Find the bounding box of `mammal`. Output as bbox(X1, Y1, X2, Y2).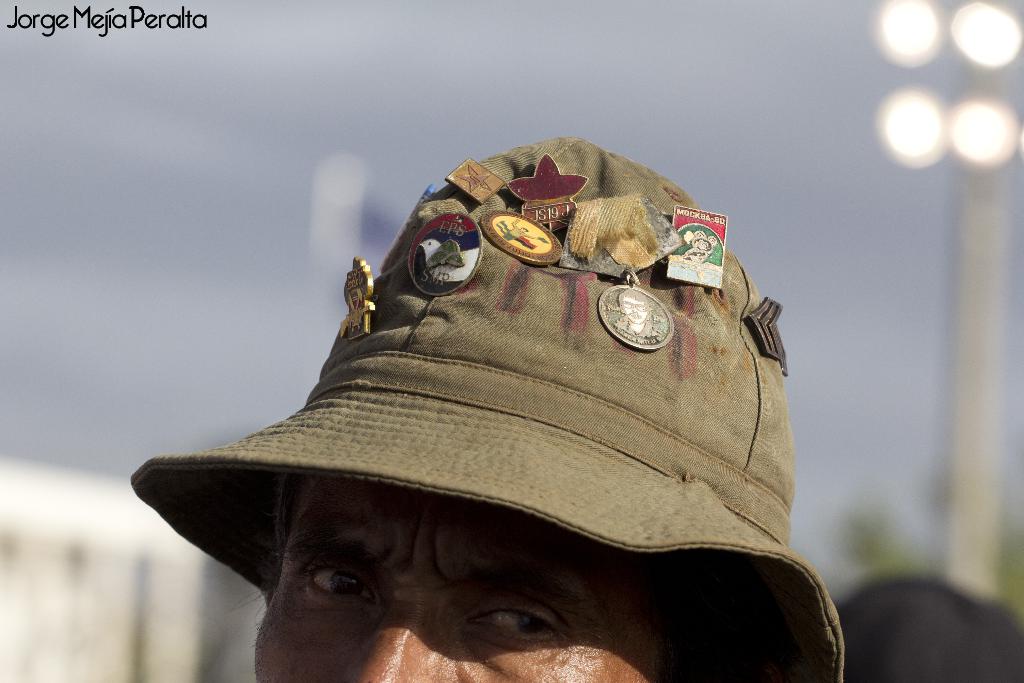
bbox(131, 135, 840, 682).
